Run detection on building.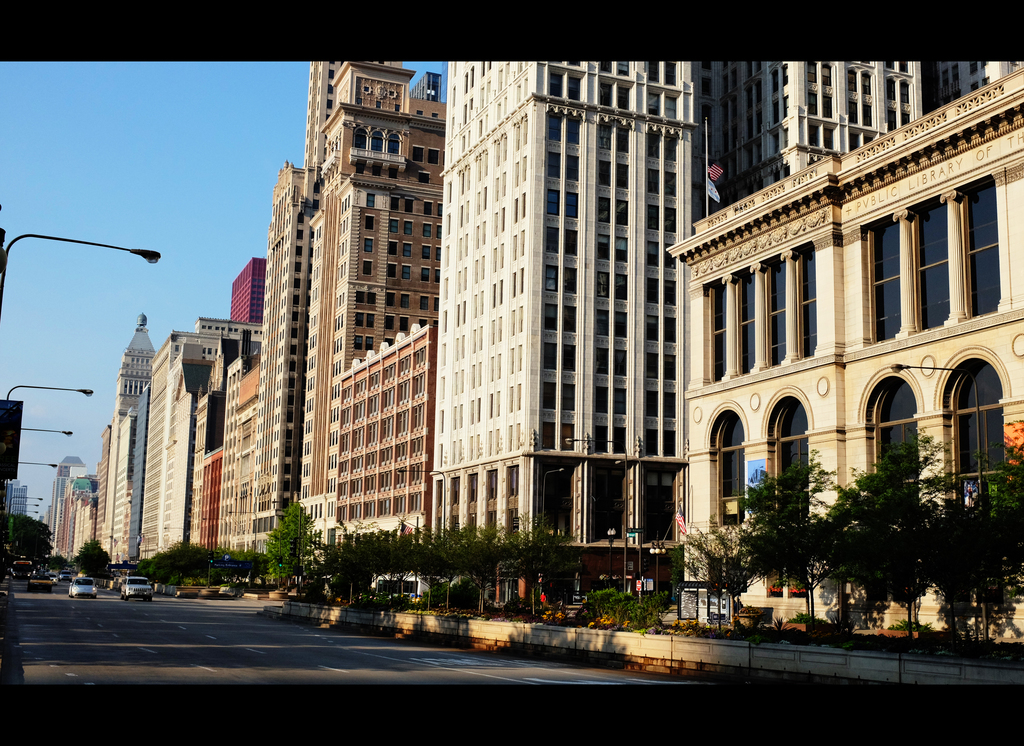
Result: [left=216, top=346, right=264, bottom=564].
